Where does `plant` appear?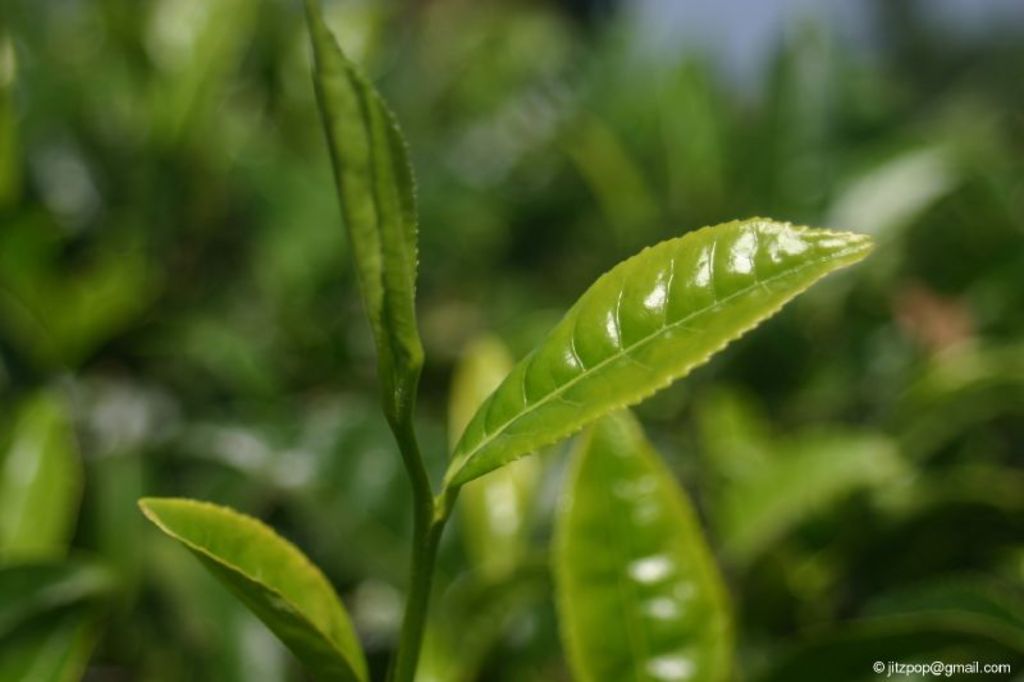
Appears at 56 0 936 679.
